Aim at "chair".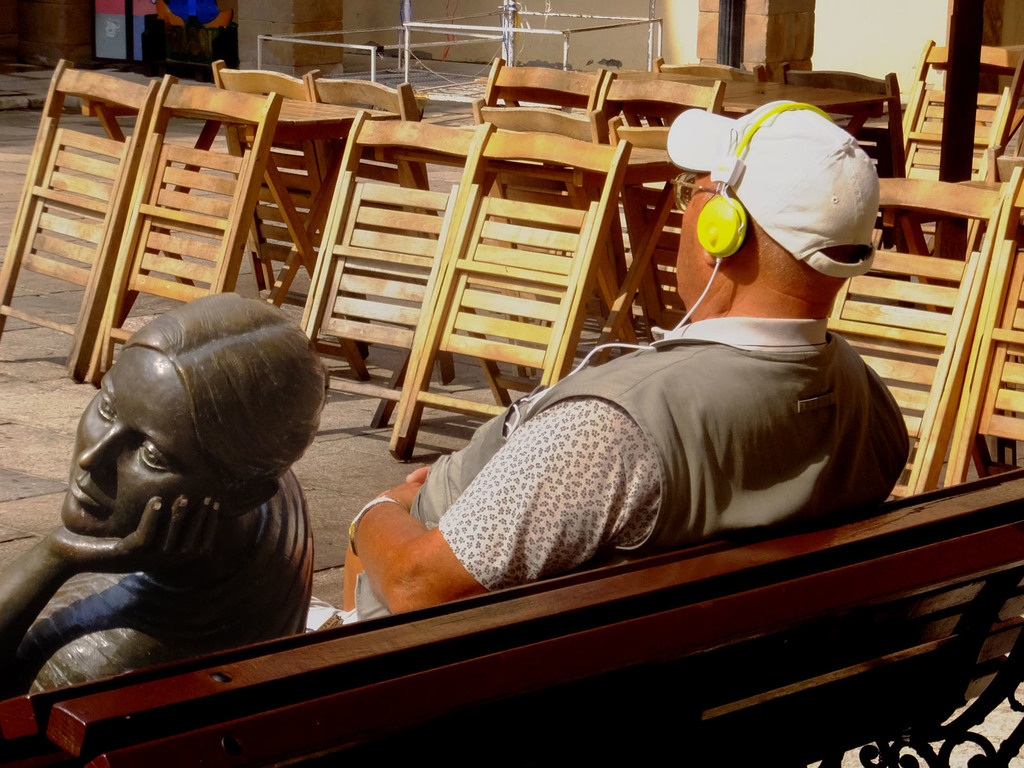
Aimed at bbox=(824, 172, 1009, 492).
